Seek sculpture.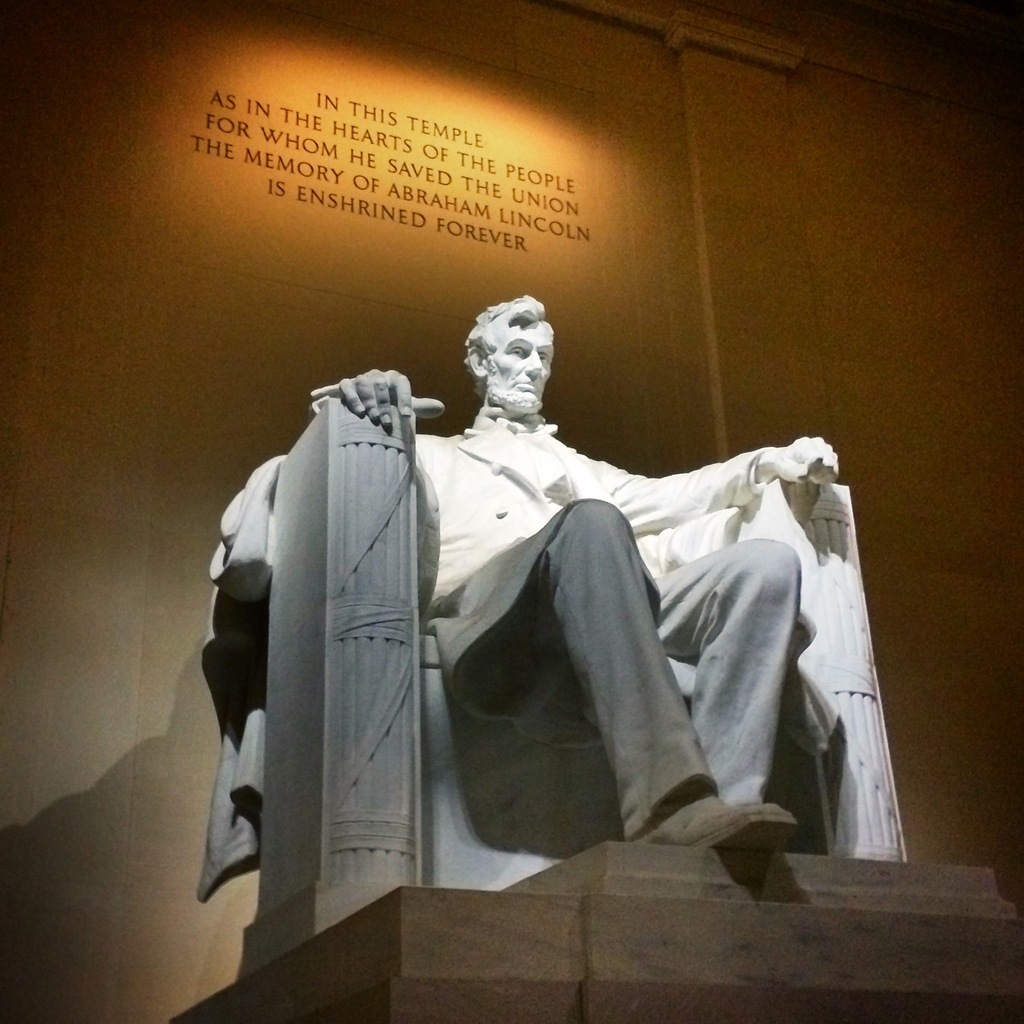
bbox(209, 284, 791, 964).
